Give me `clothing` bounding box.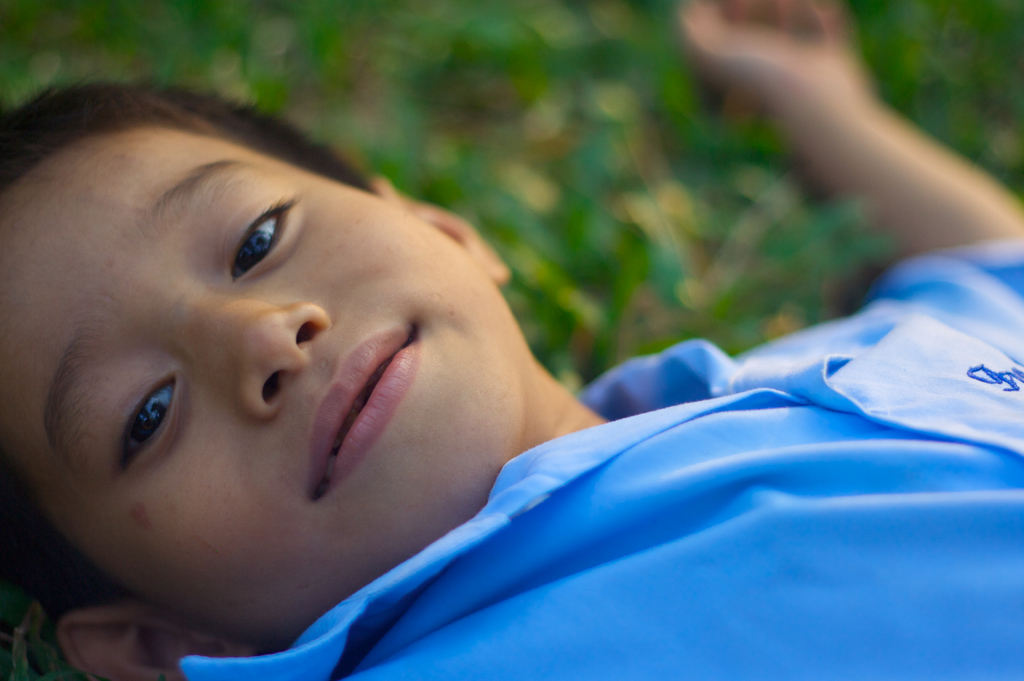
[179, 245, 1023, 680].
